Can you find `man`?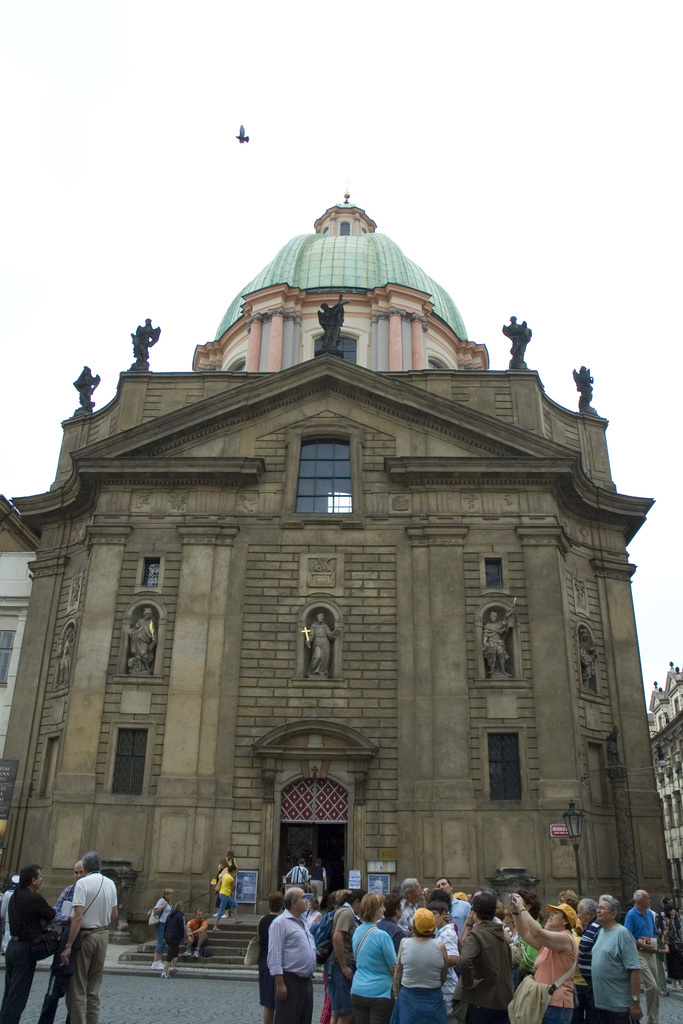
Yes, bounding box: [left=592, top=892, right=639, bottom=1023].
